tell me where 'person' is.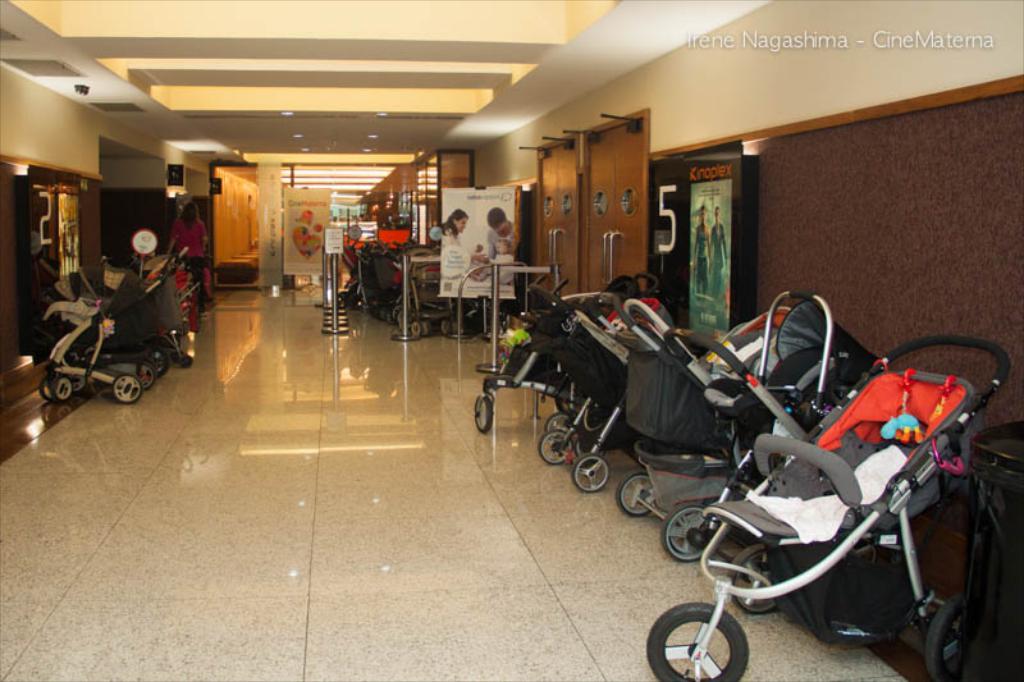
'person' is at Rect(447, 207, 472, 251).
